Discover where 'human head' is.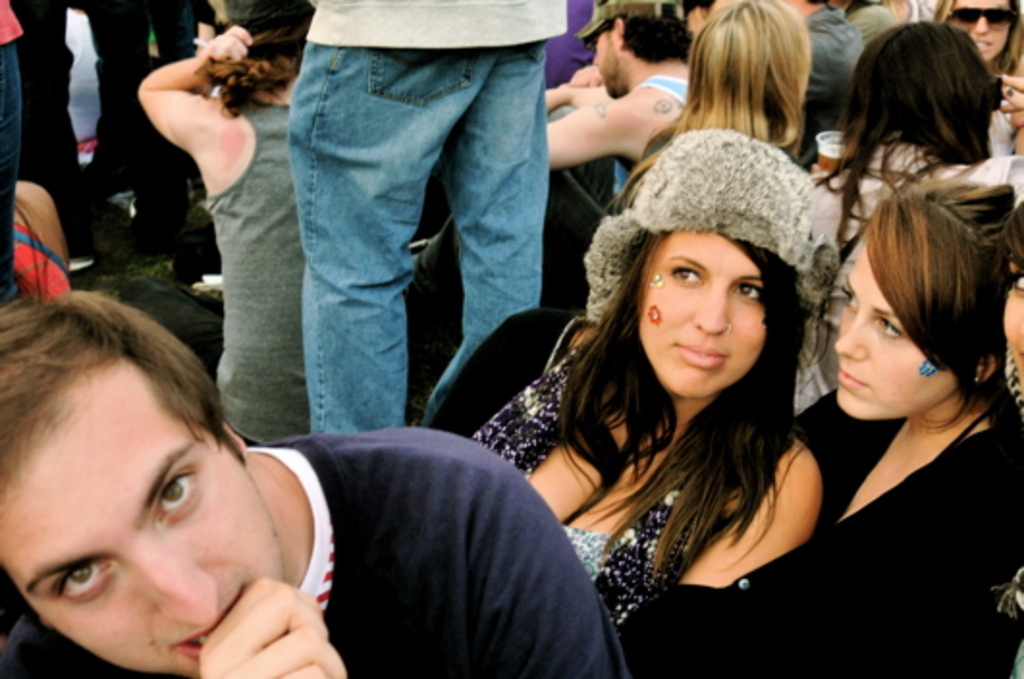
Discovered at l=592, t=0, r=687, b=93.
